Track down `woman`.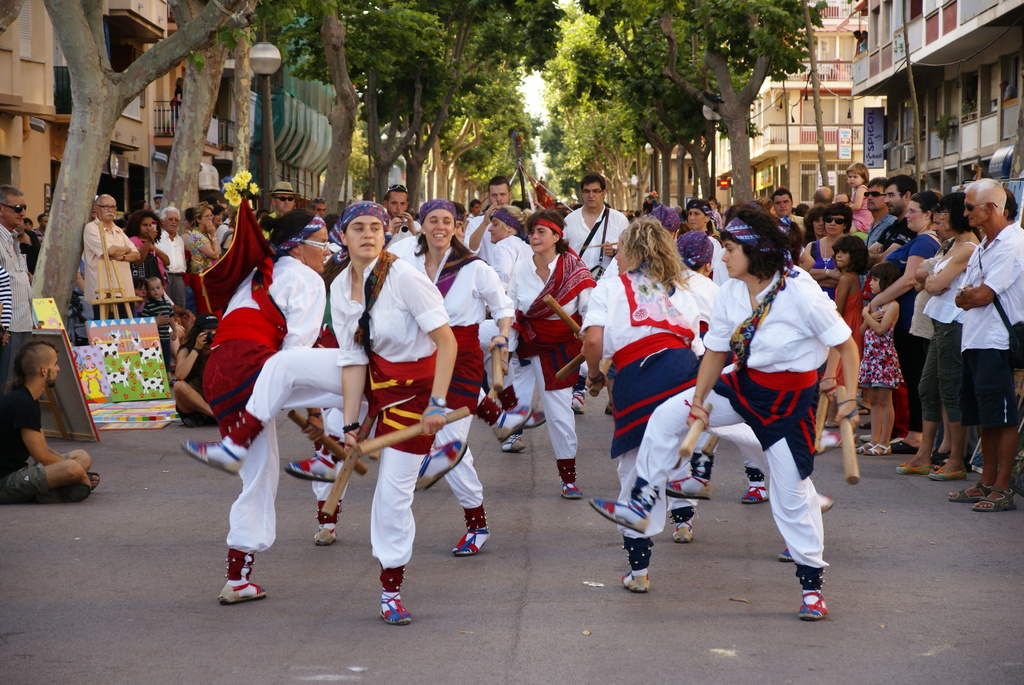
Tracked to locate(201, 207, 329, 593).
